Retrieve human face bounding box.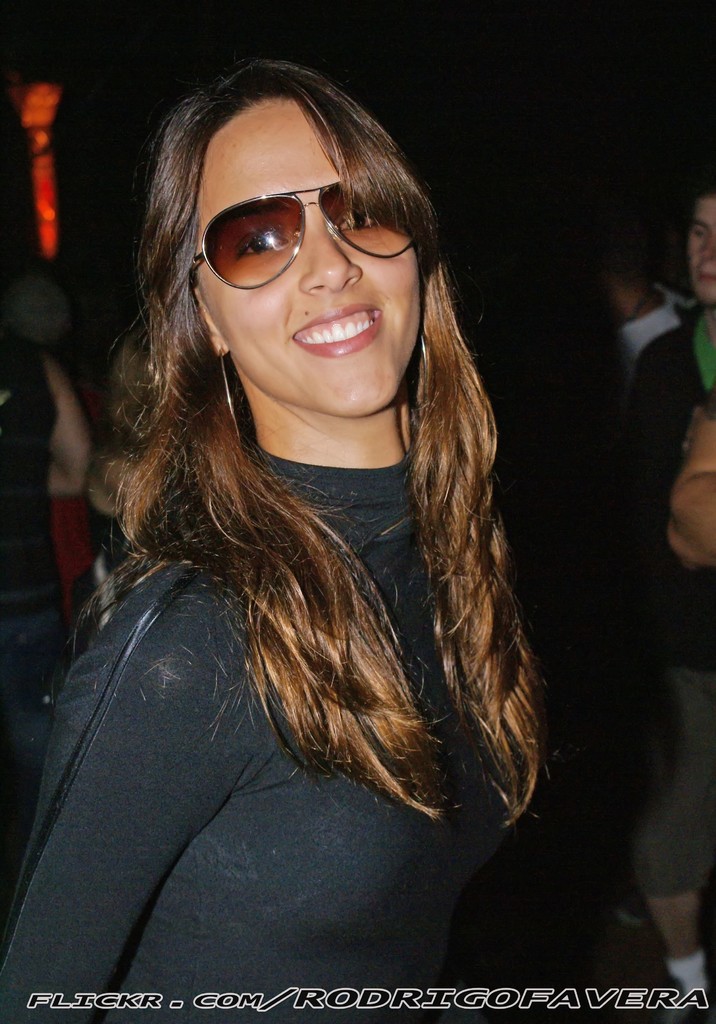
Bounding box: locate(193, 94, 424, 418).
